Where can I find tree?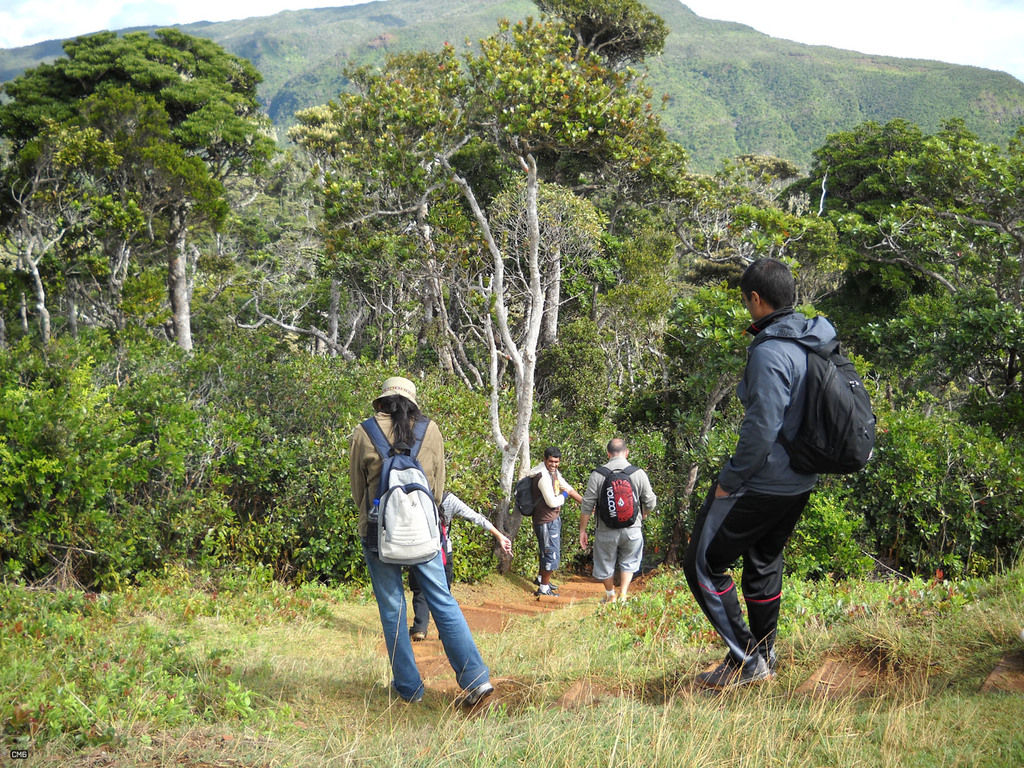
You can find it at (692, 120, 1023, 582).
